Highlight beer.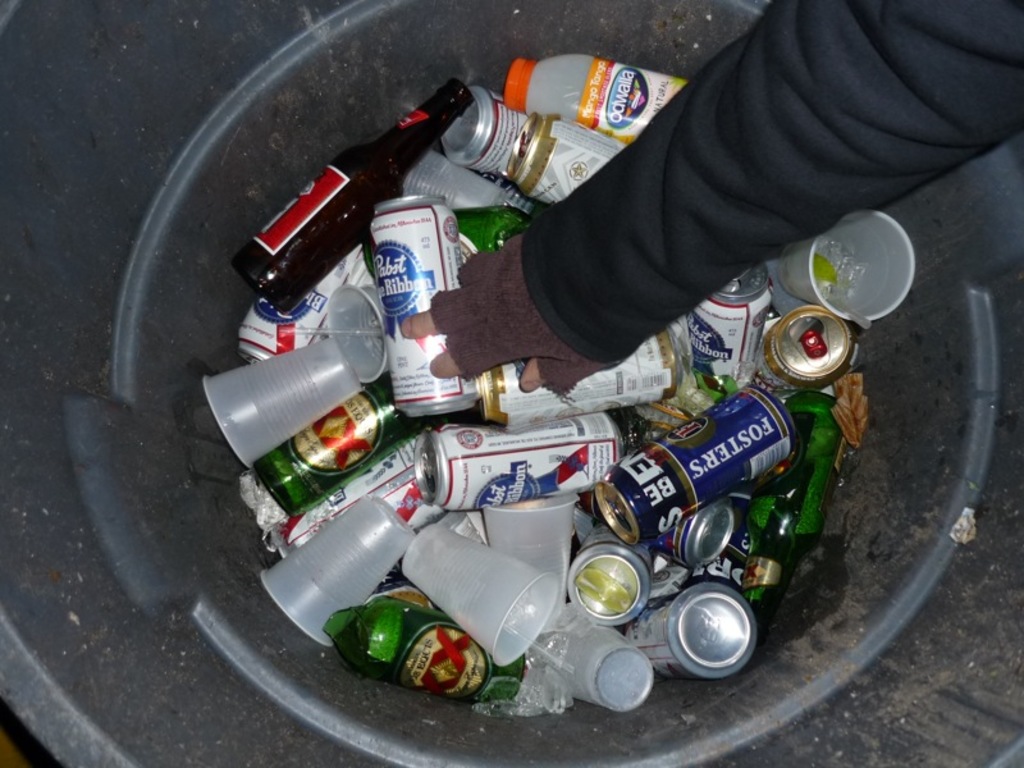
Highlighted region: <region>228, 67, 474, 312</region>.
